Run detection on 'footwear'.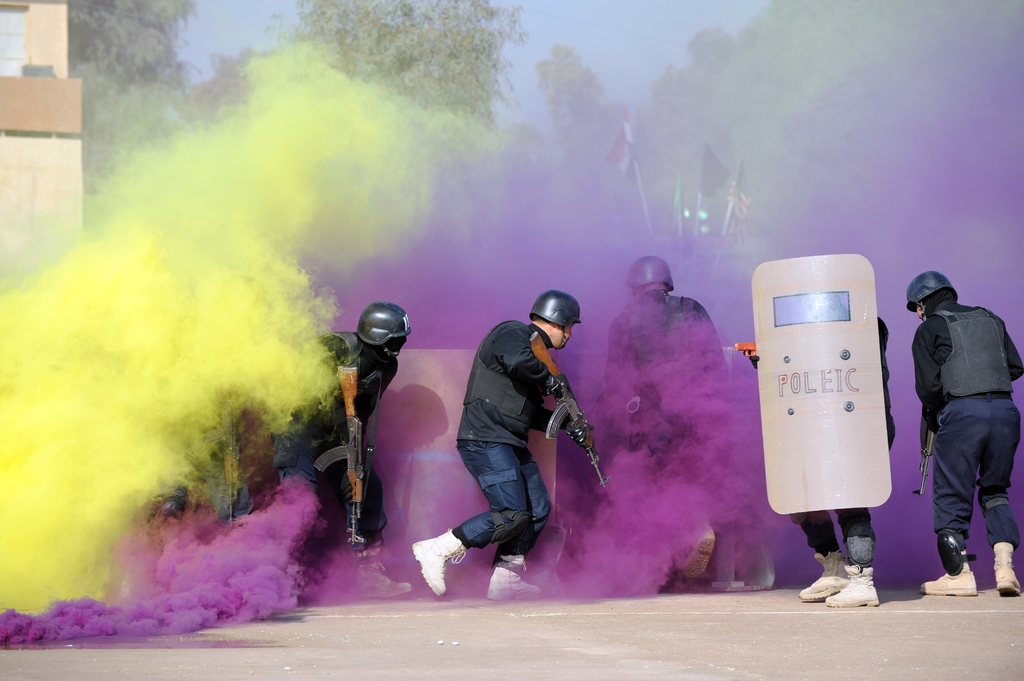
Result: (x1=486, y1=558, x2=538, y2=598).
